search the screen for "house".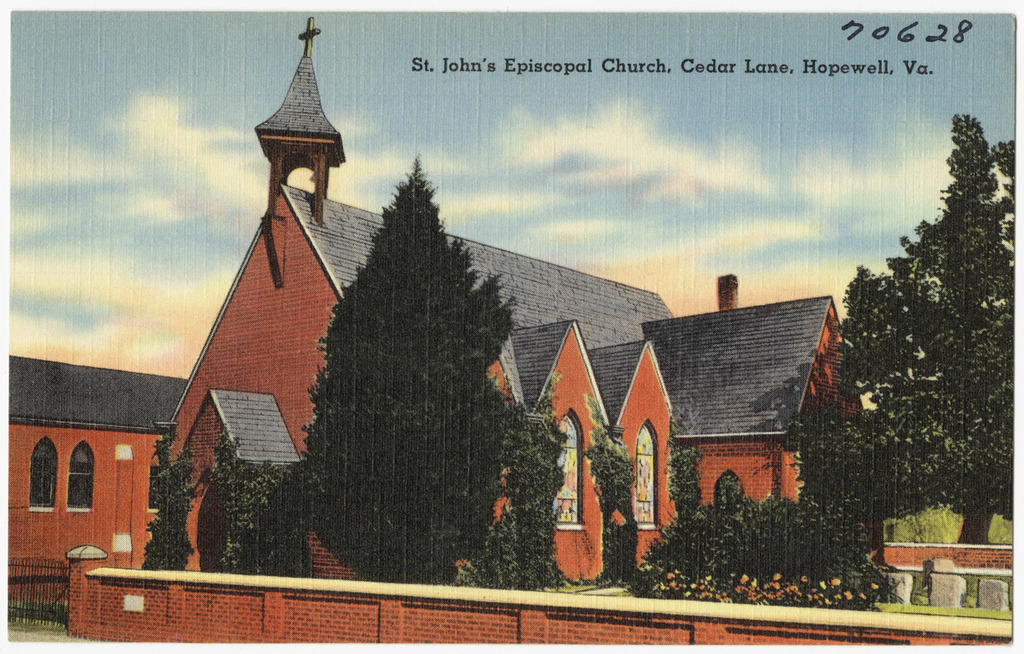
Found at region(8, 18, 1014, 644).
